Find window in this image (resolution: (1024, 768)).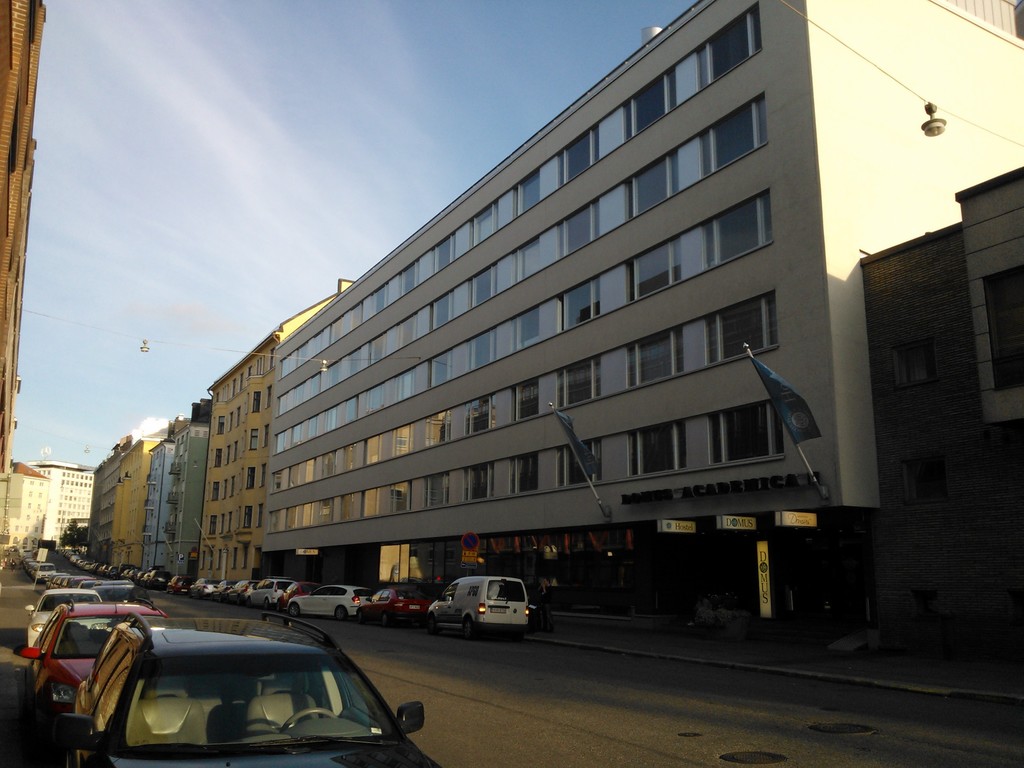
detection(217, 415, 227, 436).
